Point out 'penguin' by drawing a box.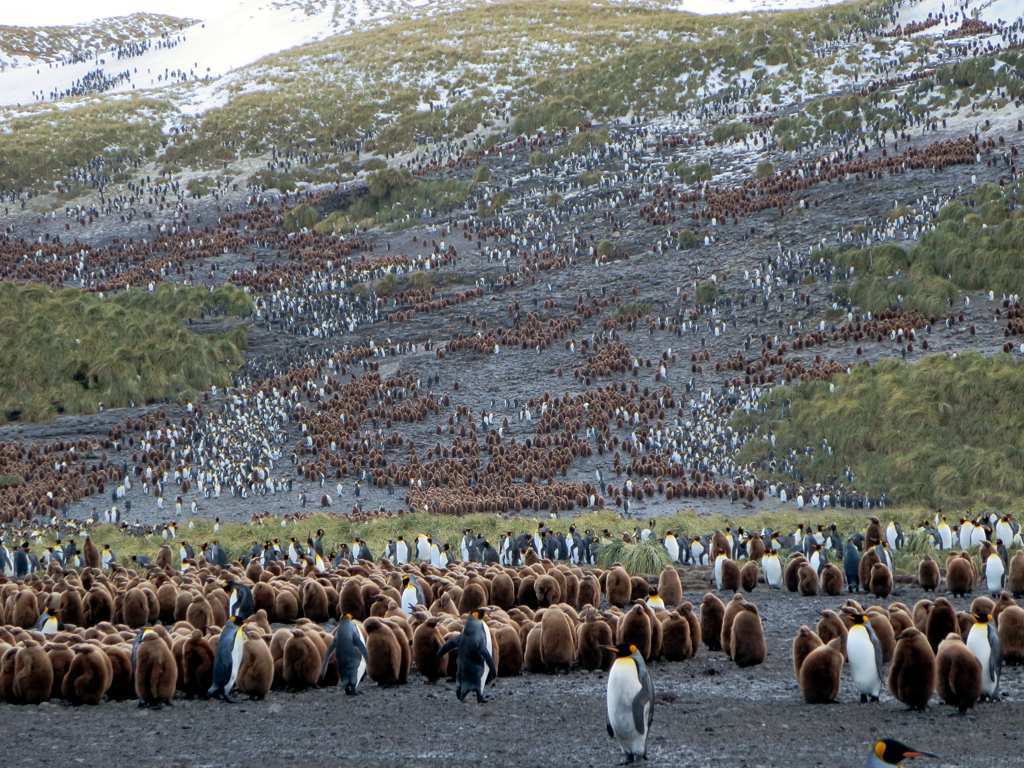
select_region(183, 629, 217, 696).
